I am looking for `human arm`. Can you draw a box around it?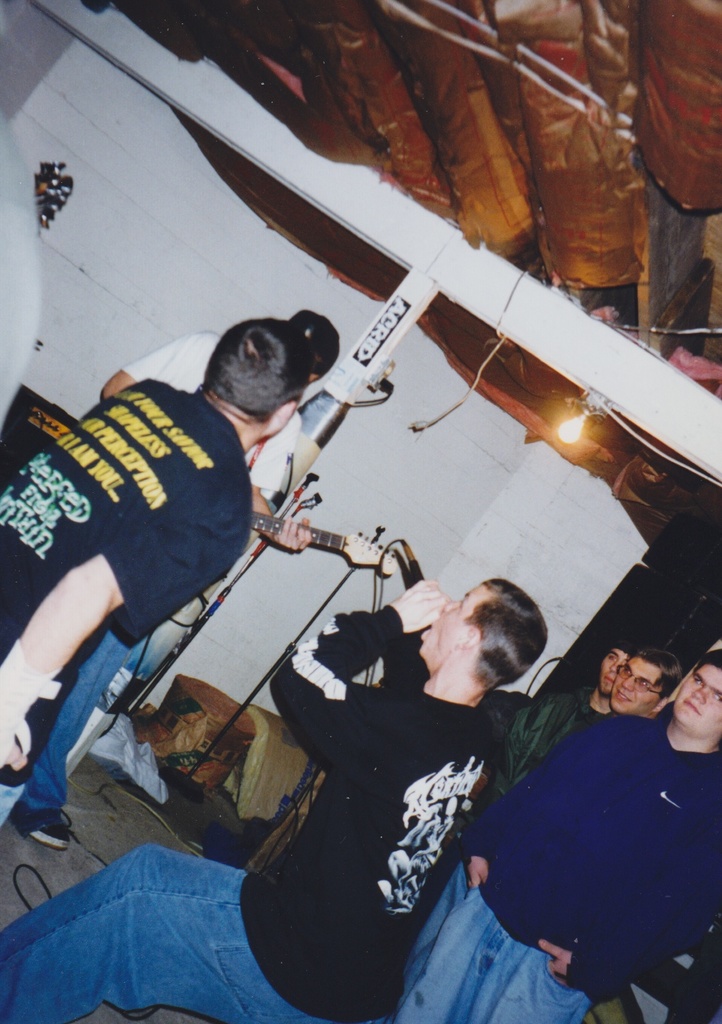
Sure, the bounding box is l=231, t=396, r=310, b=554.
